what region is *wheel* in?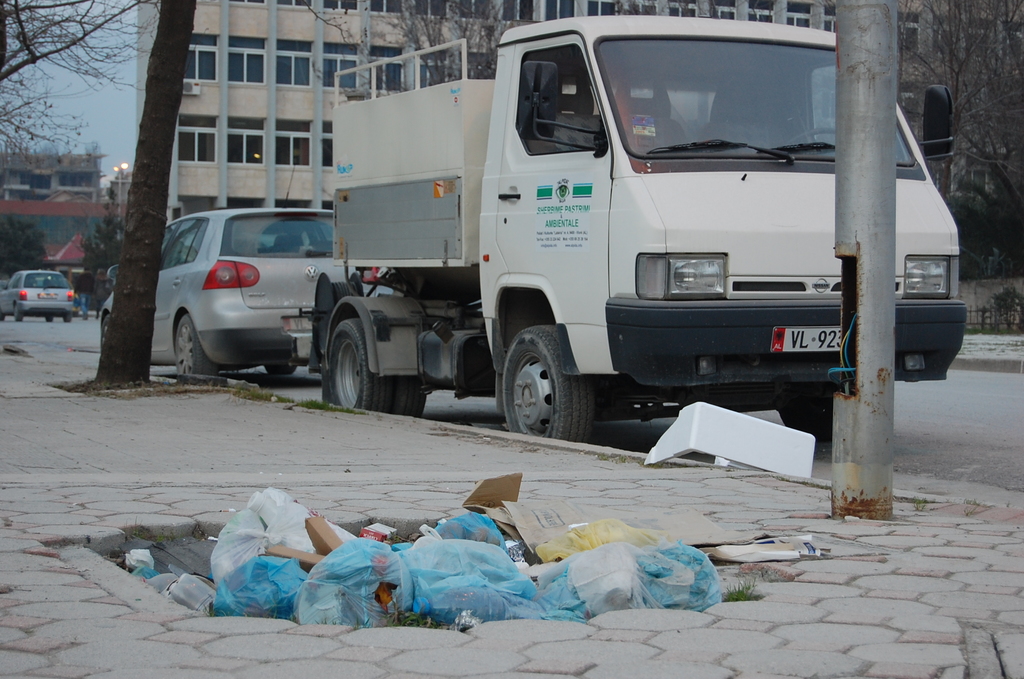
(x1=45, y1=314, x2=52, y2=322).
